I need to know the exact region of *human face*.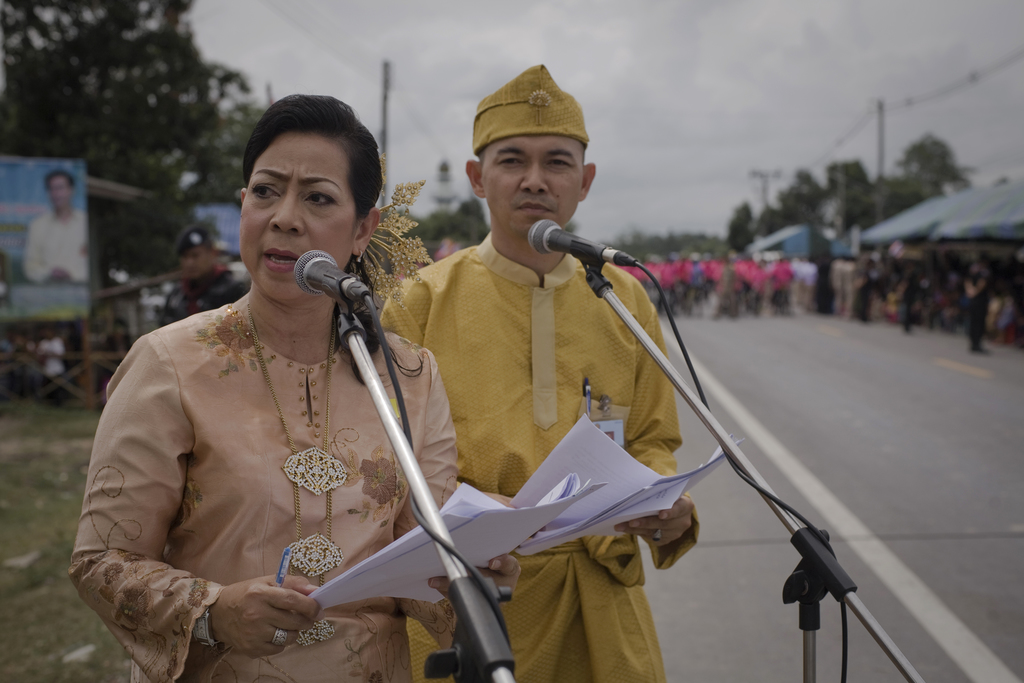
Region: 243/131/351/295.
